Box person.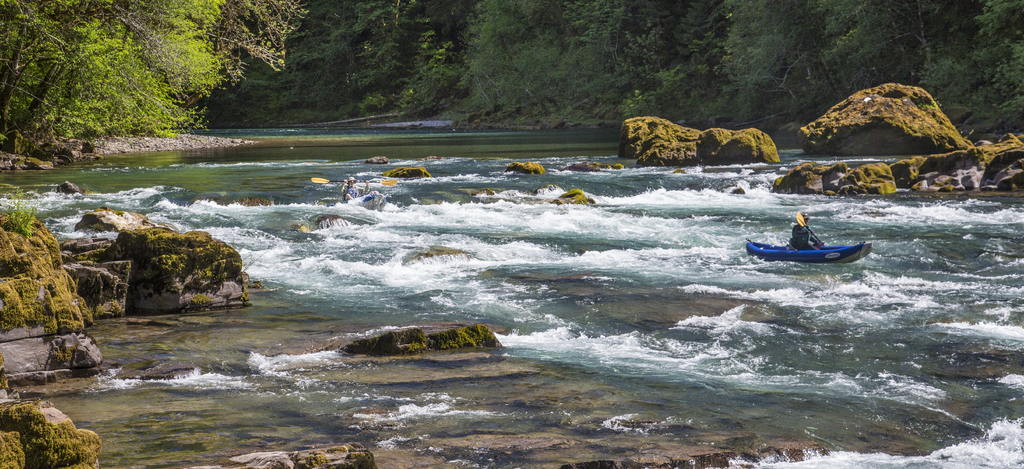
(793,214,819,251).
